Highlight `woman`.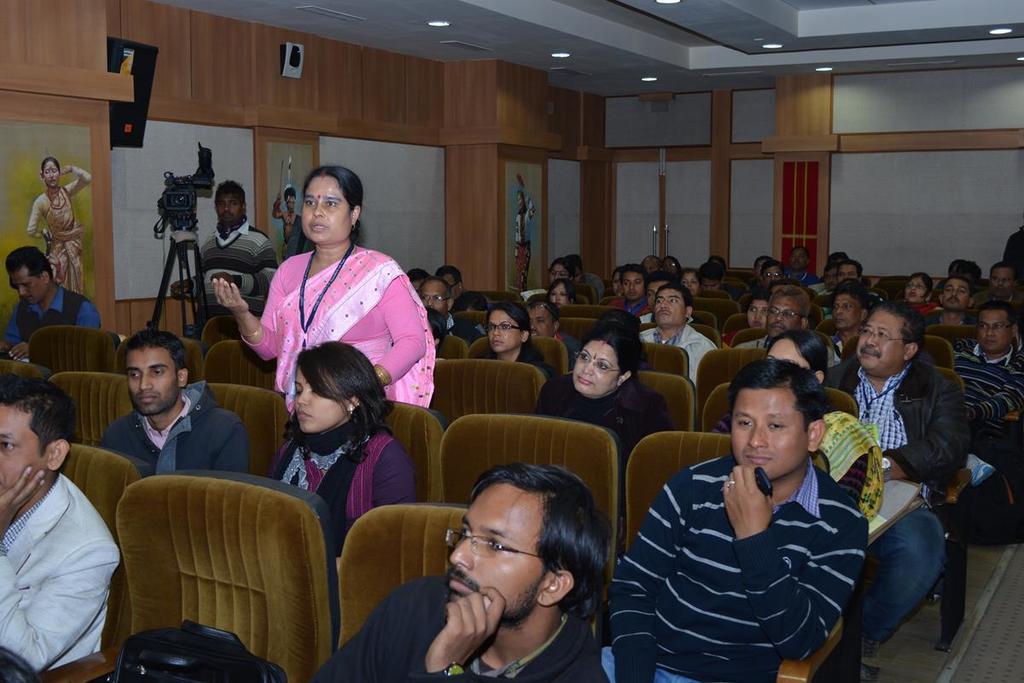
Highlighted region: pyautogui.locateOnScreen(899, 274, 945, 318).
